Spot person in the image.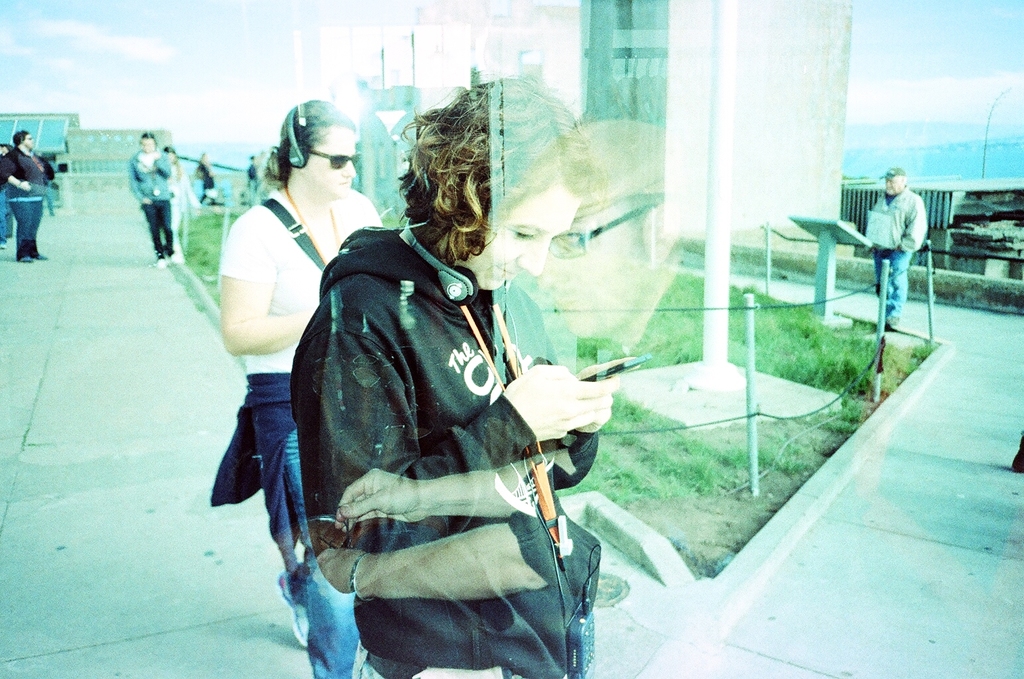
person found at (x1=214, y1=99, x2=383, y2=678).
